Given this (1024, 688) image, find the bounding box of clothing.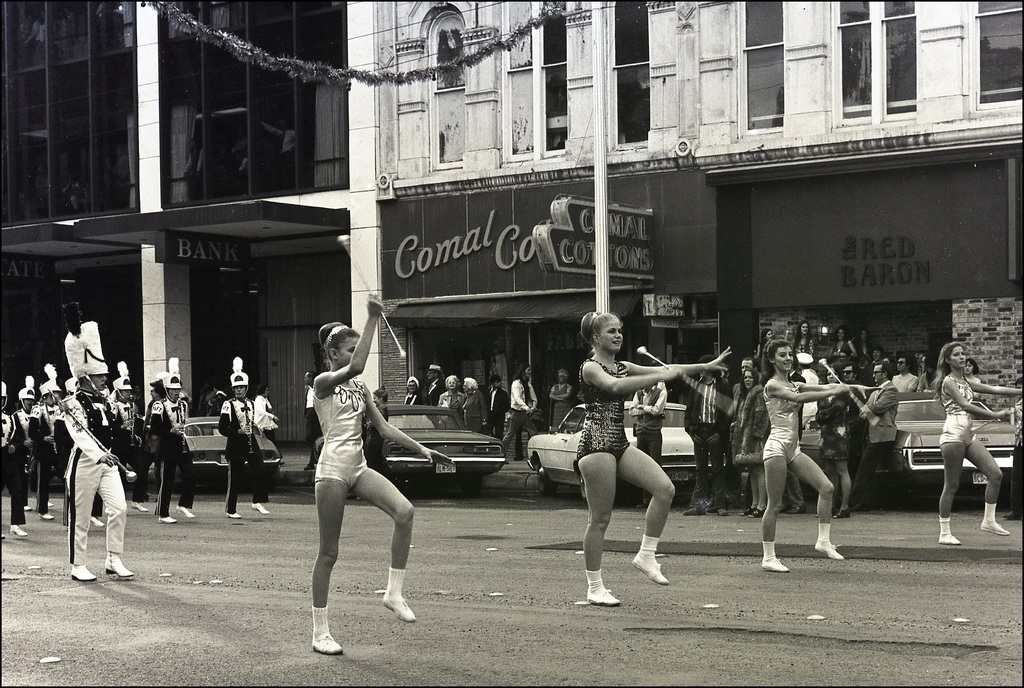
[848,380,869,494].
